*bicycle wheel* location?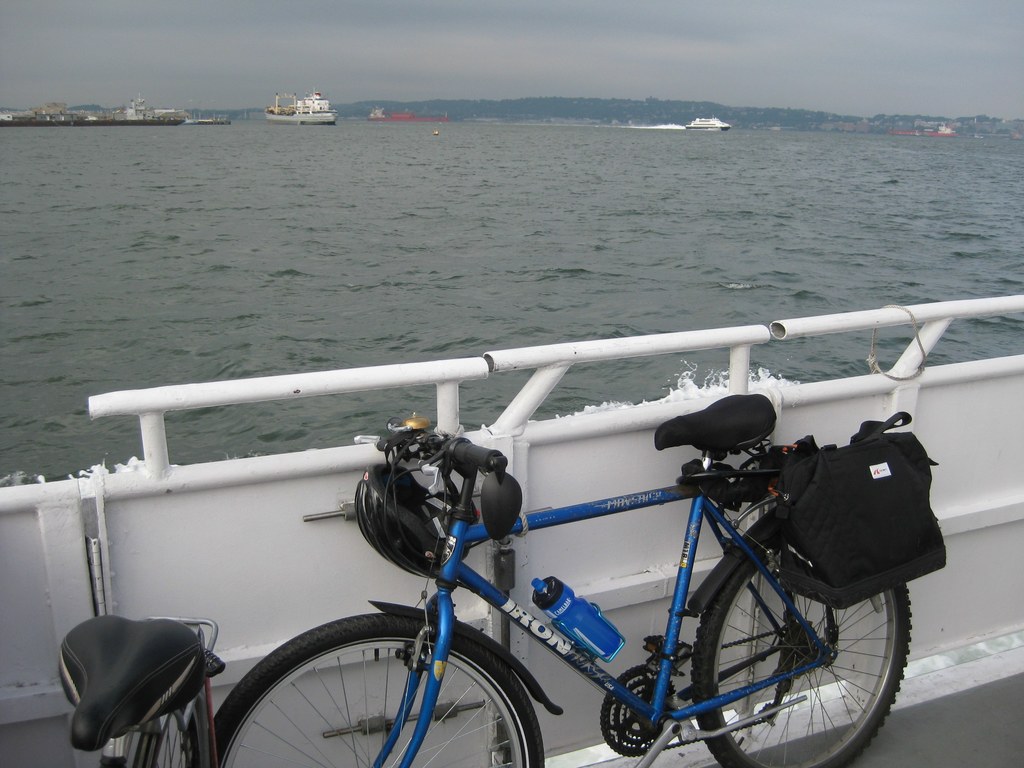
211 626 543 762
